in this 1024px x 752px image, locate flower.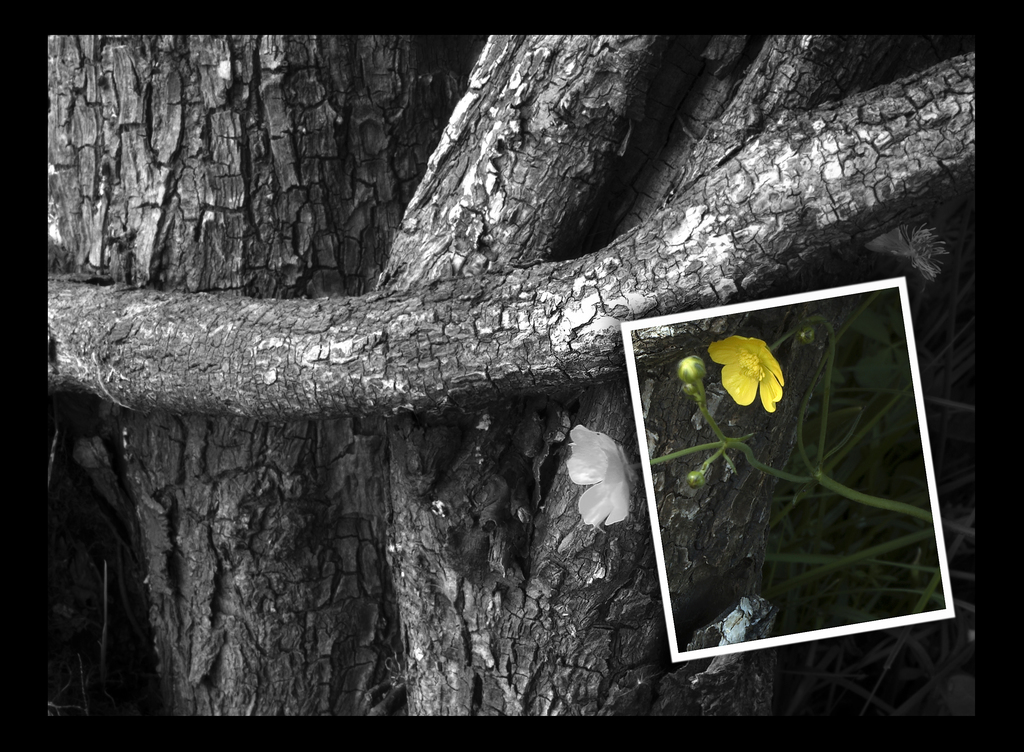
Bounding box: (left=864, top=217, right=947, bottom=285).
